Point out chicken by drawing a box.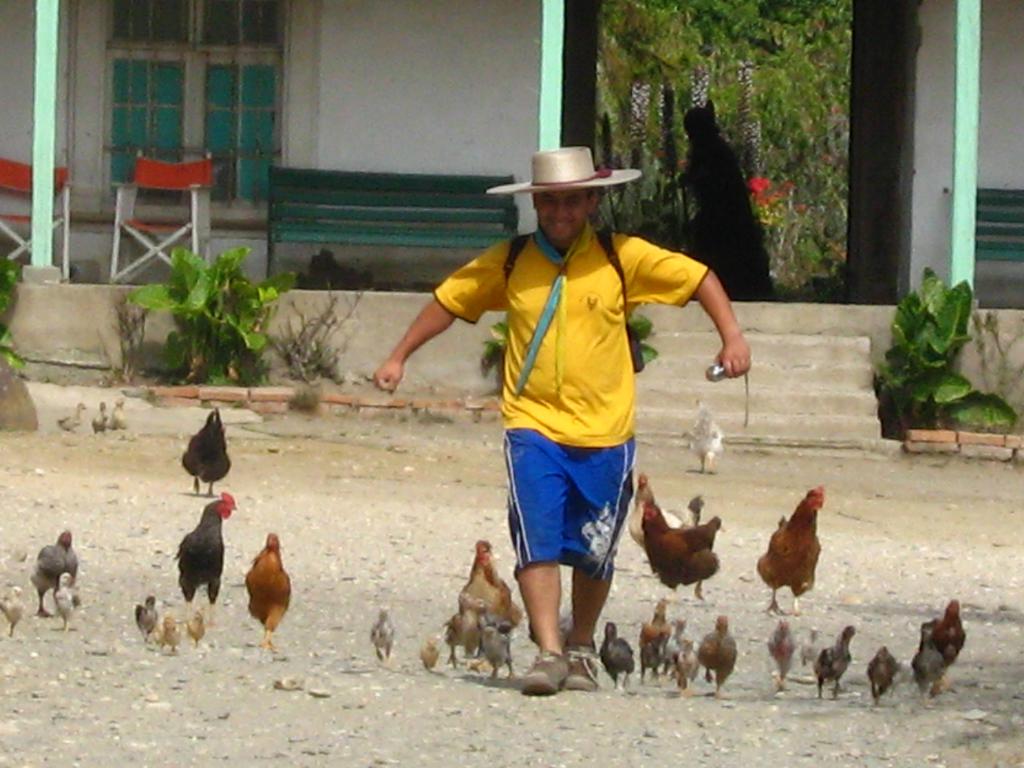
rect(174, 487, 245, 632).
